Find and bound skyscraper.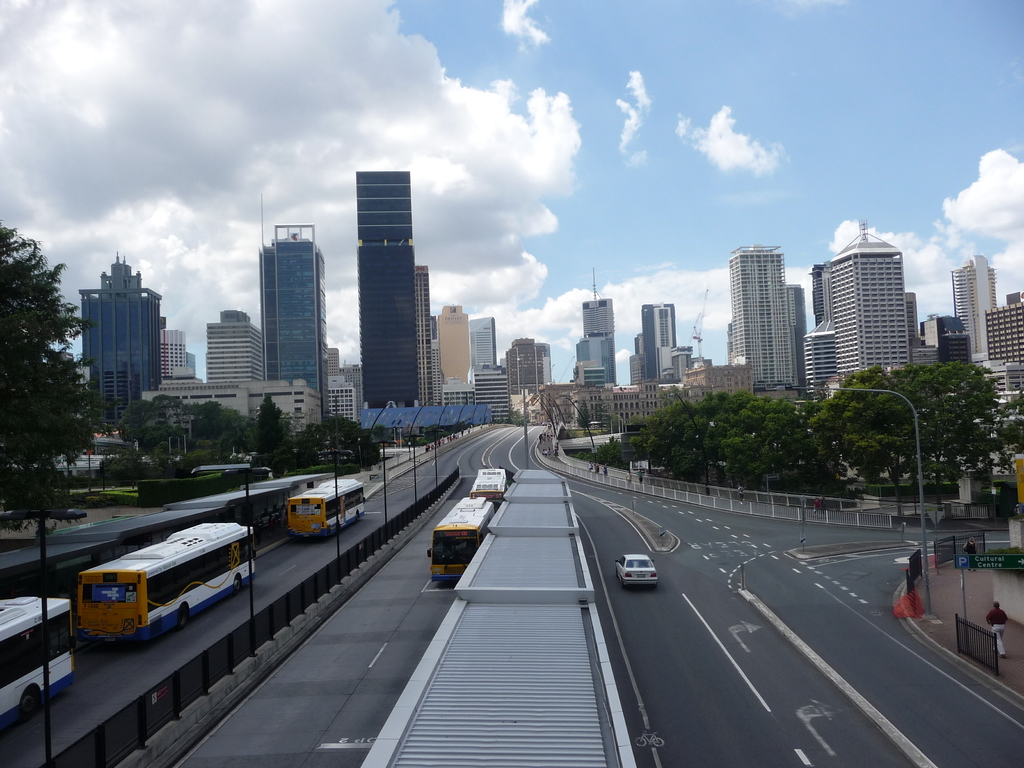
Bound: (819, 229, 908, 375).
